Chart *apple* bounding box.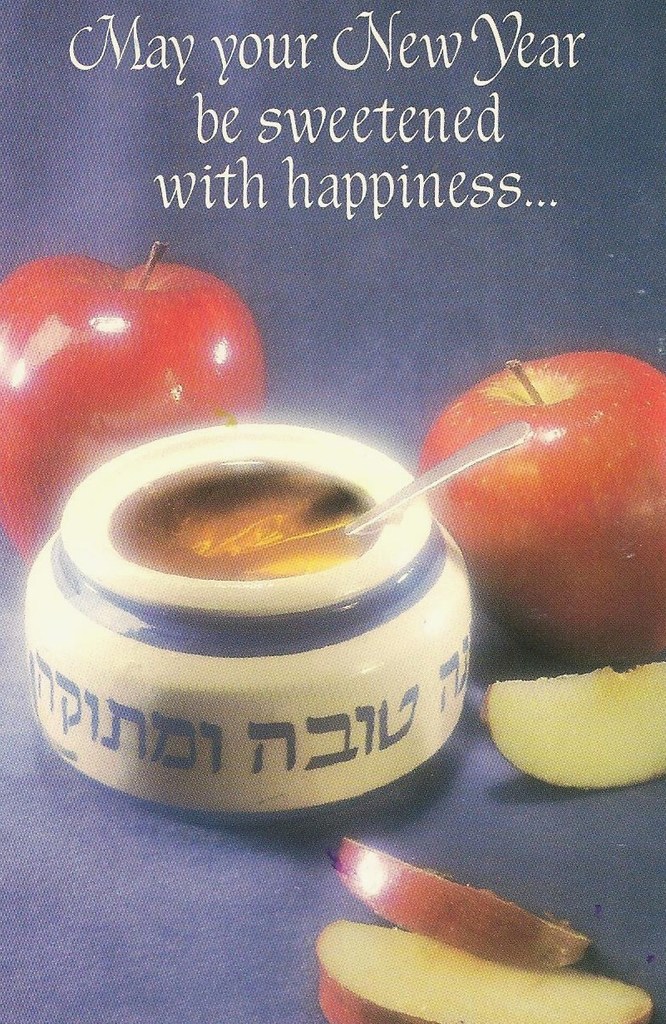
Charted: 413/348/664/661.
